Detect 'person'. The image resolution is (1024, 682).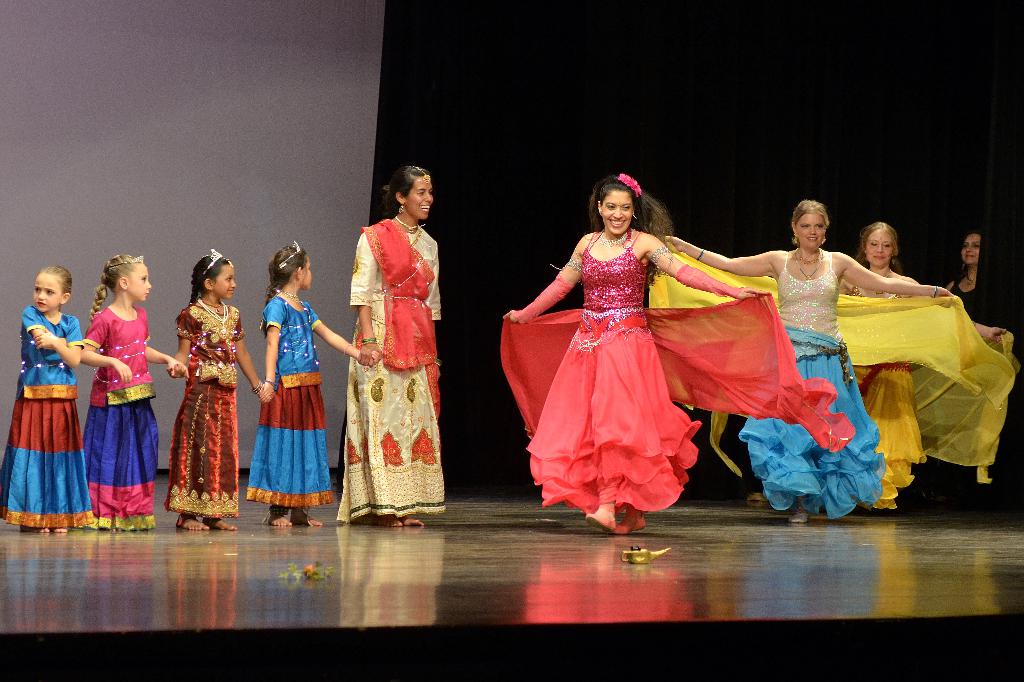
select_region(648, 200, 1015, 521).
